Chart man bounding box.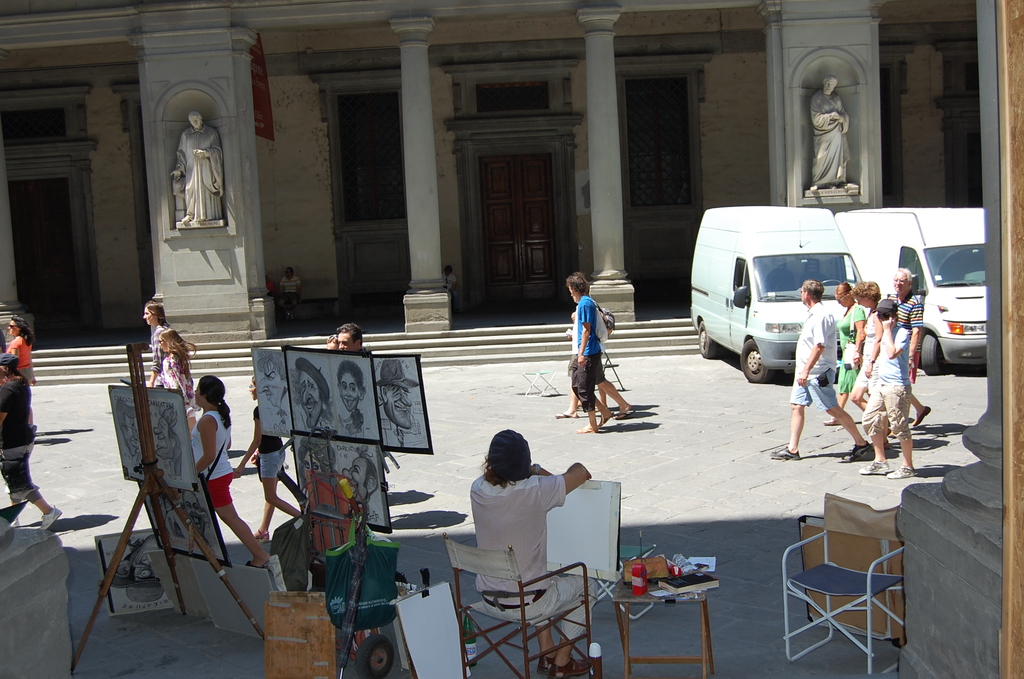
Charted: bbox=(767, 280, 872, 461).
